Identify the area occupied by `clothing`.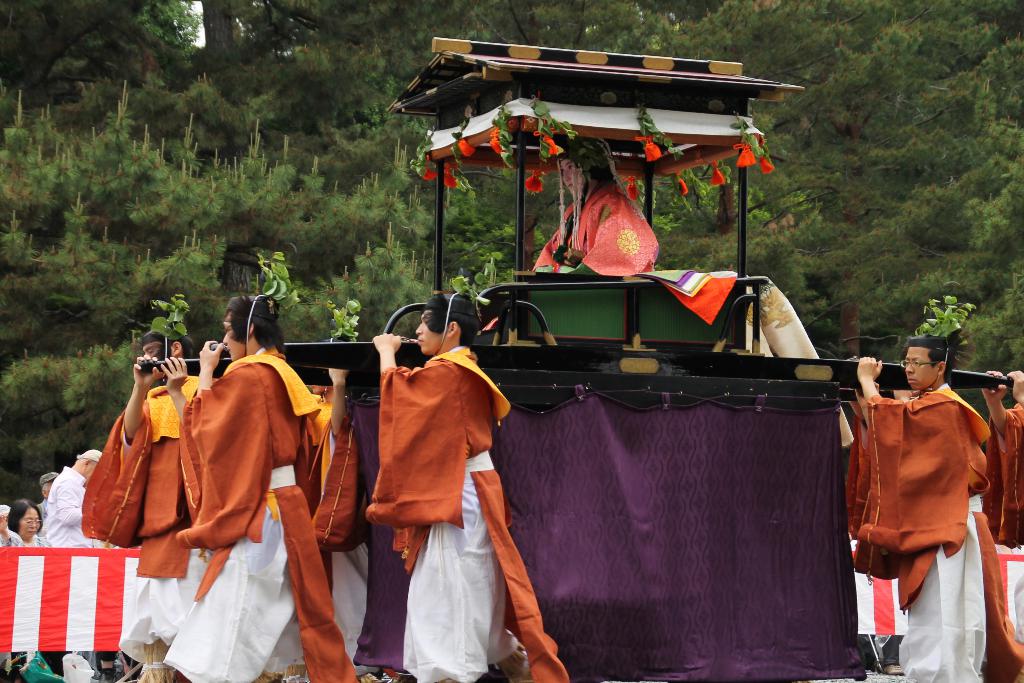
Area: select_region(81, 373, 225, 682).
